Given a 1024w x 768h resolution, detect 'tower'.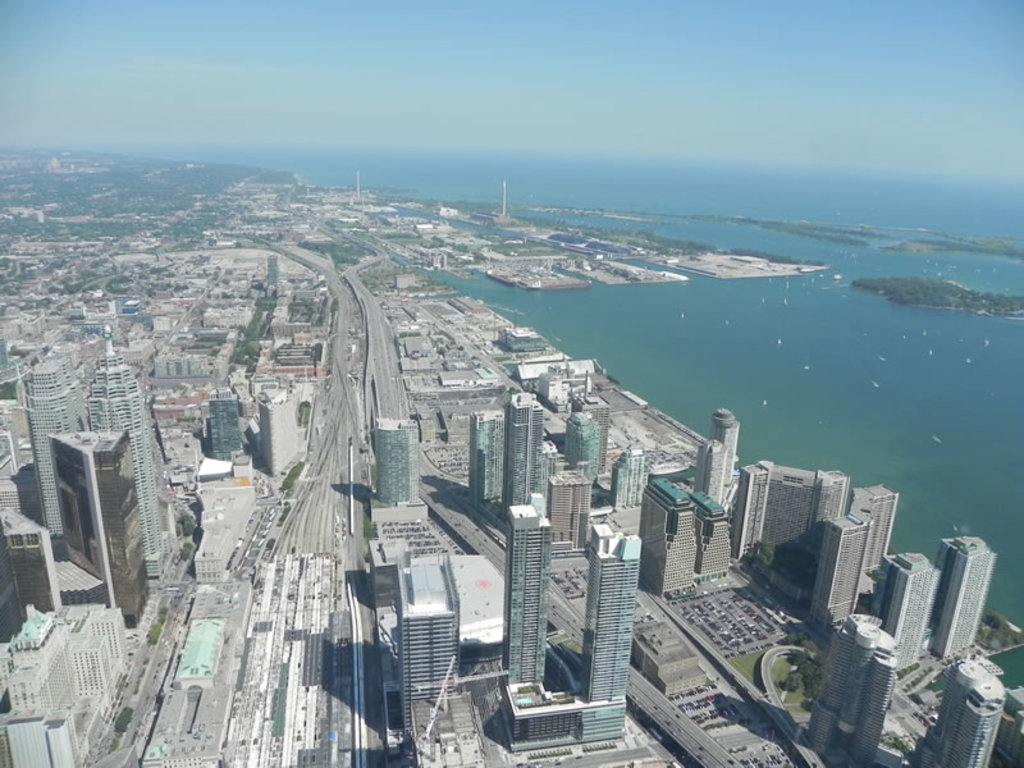
region(87, 328, 165, 568).
